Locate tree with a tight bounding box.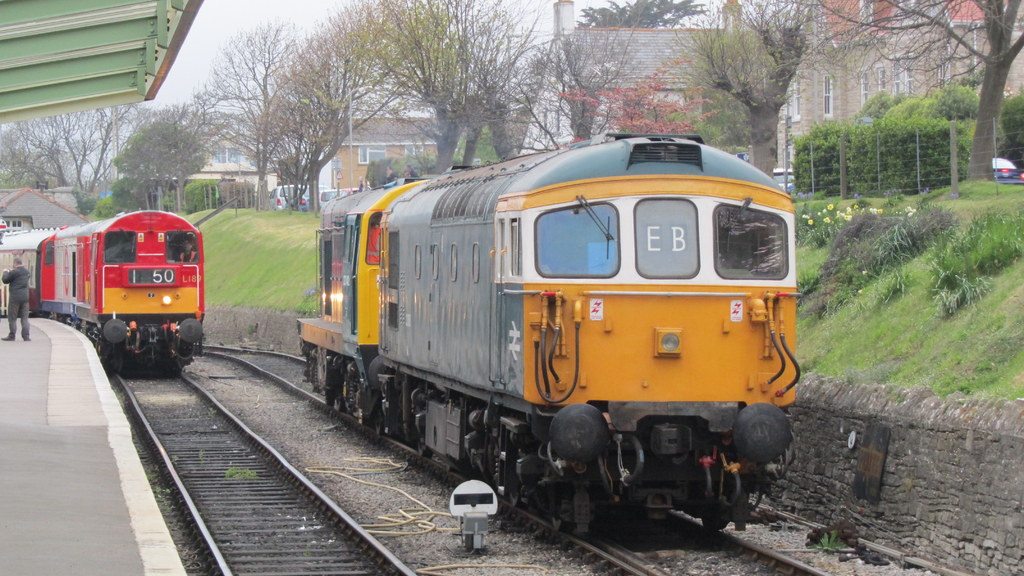
pyautogui.locateOnScreen(740, 0, 1023, 182).
